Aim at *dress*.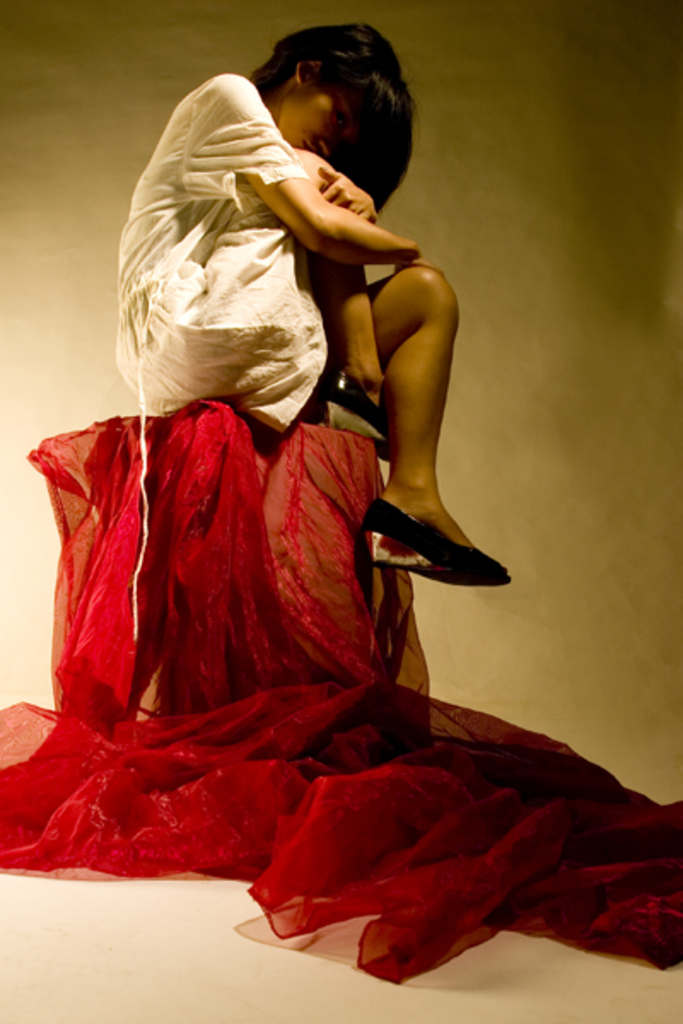
Aimed at {"left": 108, "top": 70, "right": 335, "bottom": 439}.
